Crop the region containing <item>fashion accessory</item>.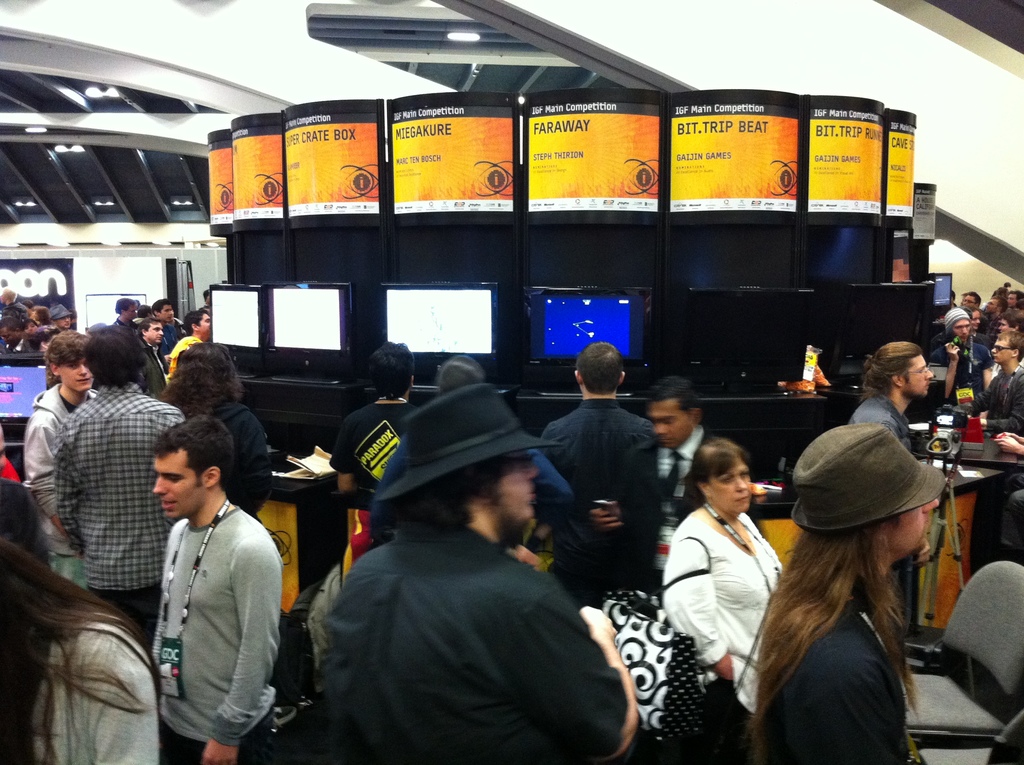
Crop region: {"x1": 941, "y1": 305, "x2": 966, "y2": 335}.
